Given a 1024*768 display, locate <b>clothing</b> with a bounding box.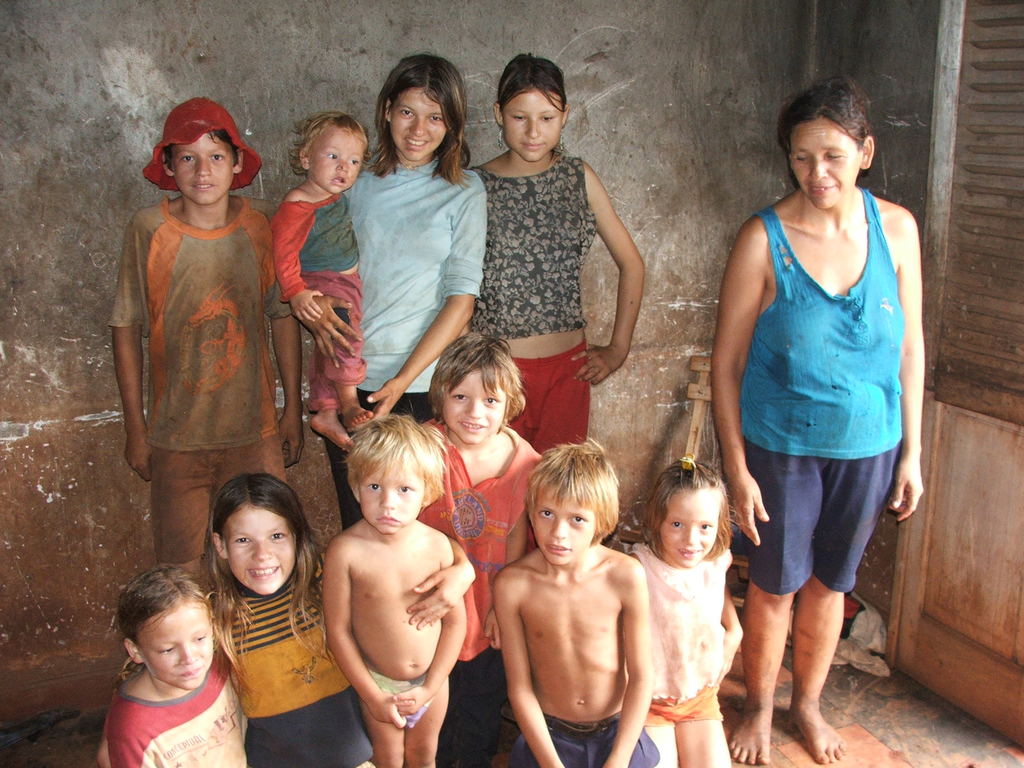
Located: detection(269, 188, 367, 404).
